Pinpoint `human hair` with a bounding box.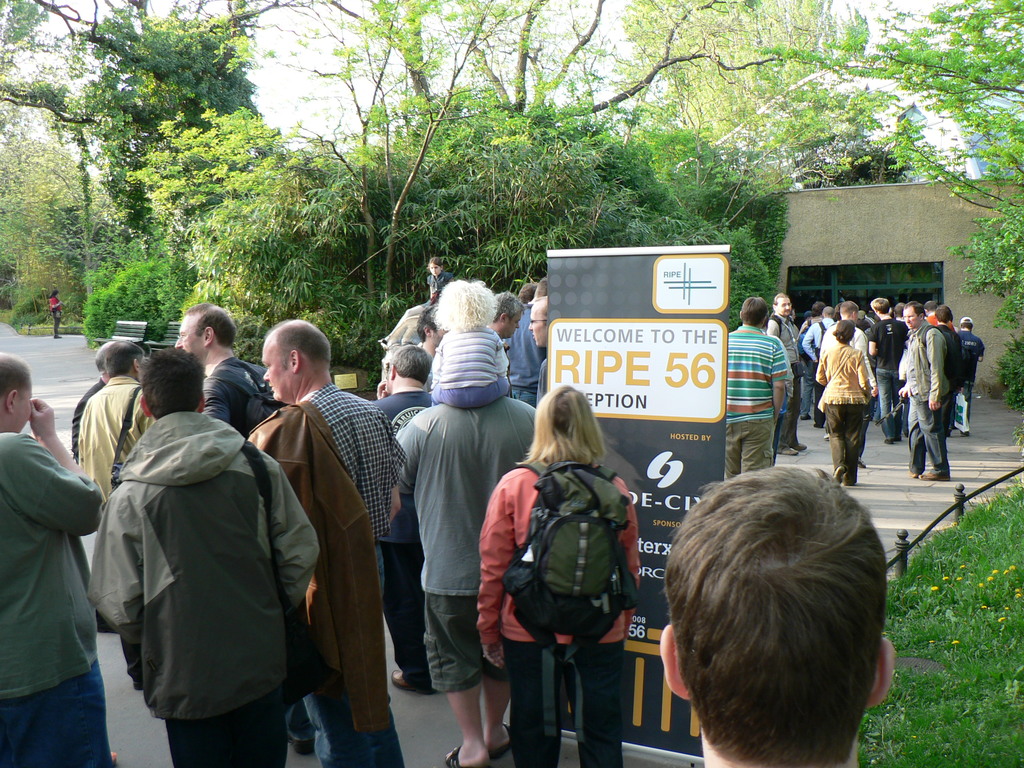
bbox=[497, 294, 523, 319].
